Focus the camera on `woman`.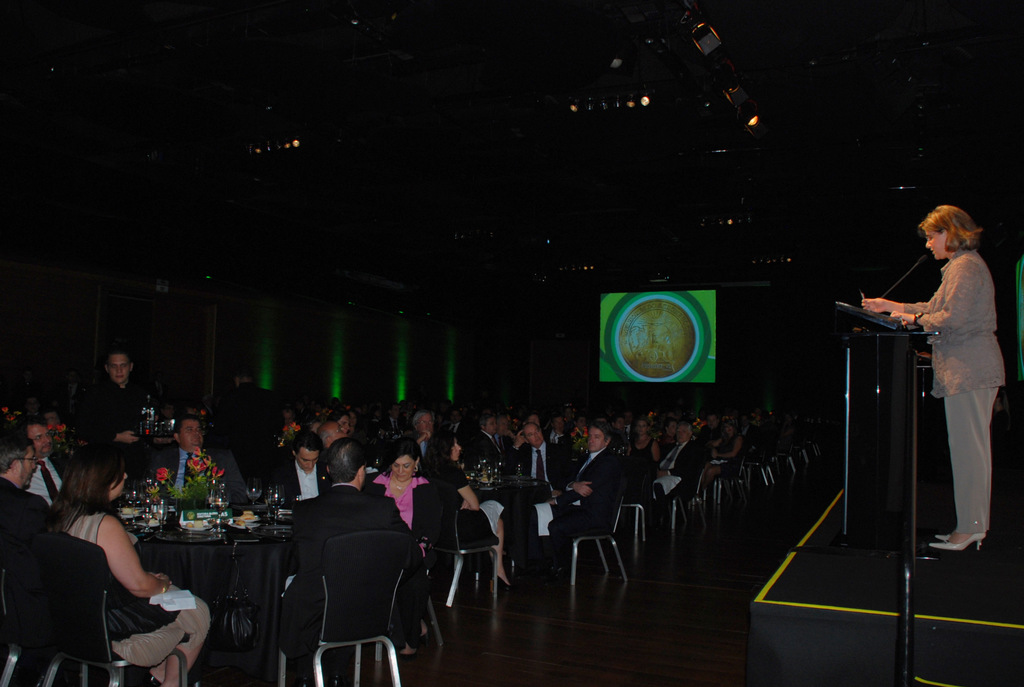
Focus region: locate(36, 447, 207, 686).
